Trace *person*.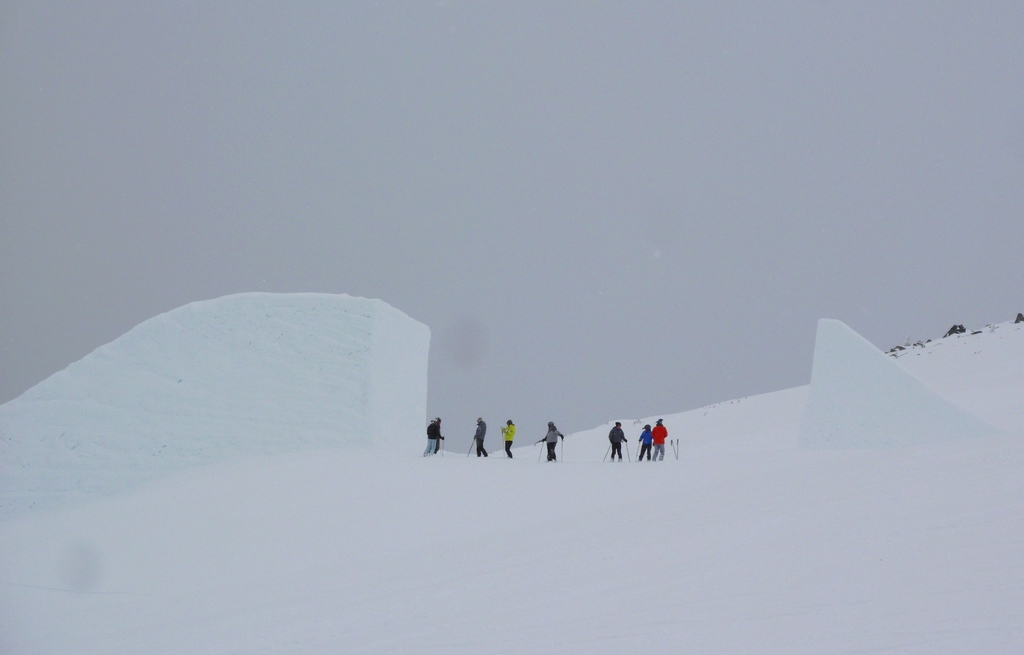
Traced to 425, 417, 445, 458.
